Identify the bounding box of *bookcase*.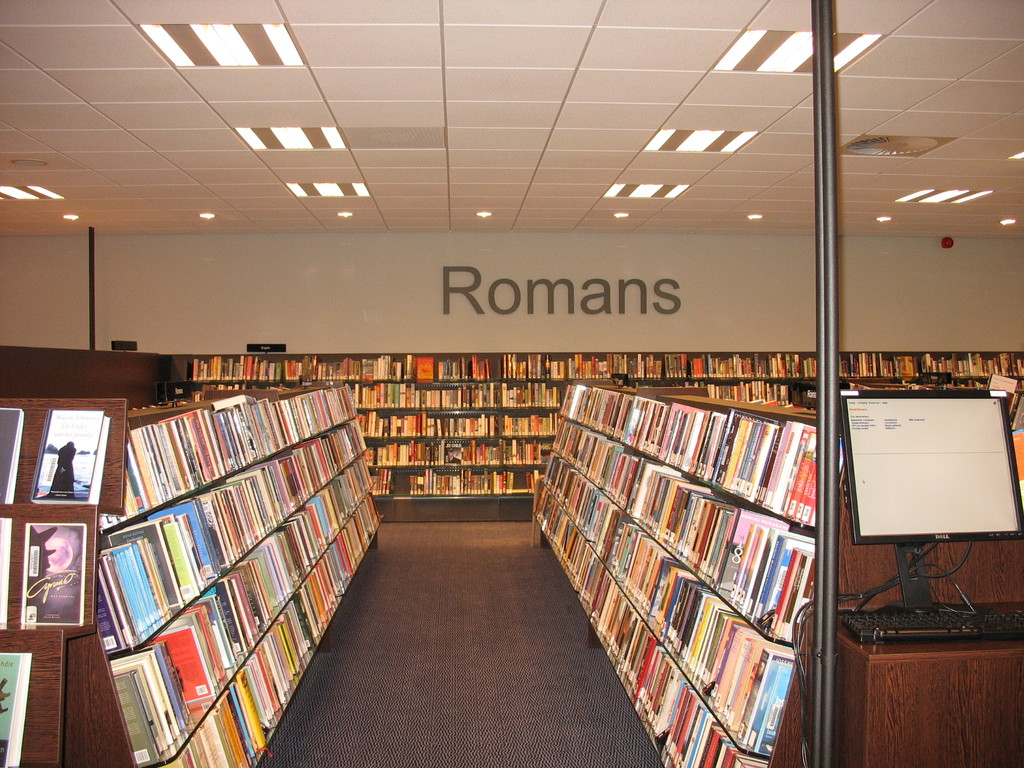
(x1=813, y1=373, x2=1023, y2=767).
